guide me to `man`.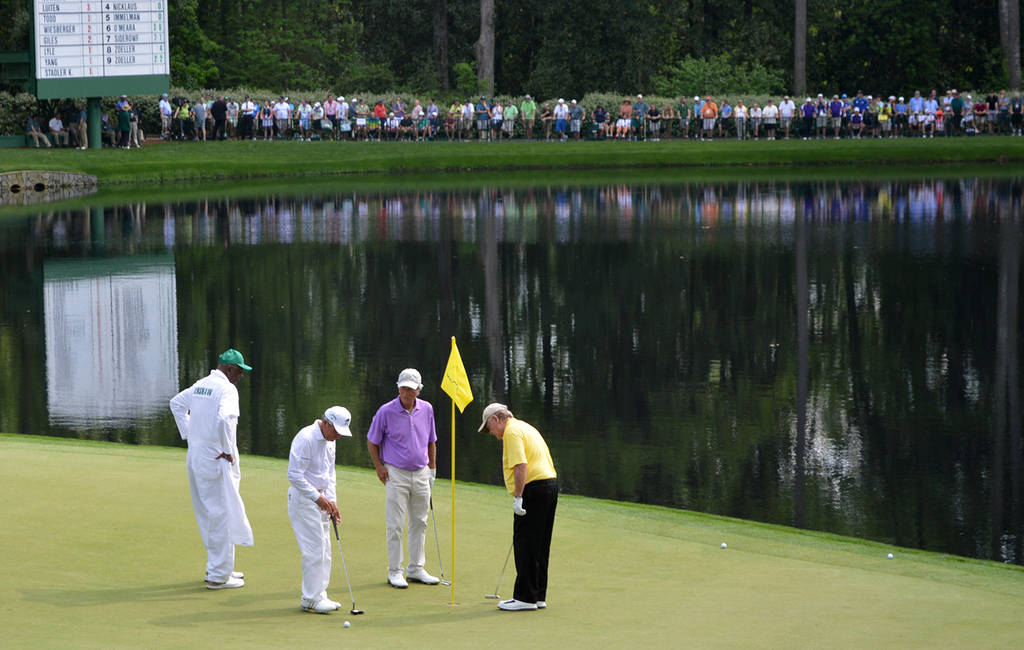
Guidance: <bbox>1012, 93, 1021, 135</bbox>.
